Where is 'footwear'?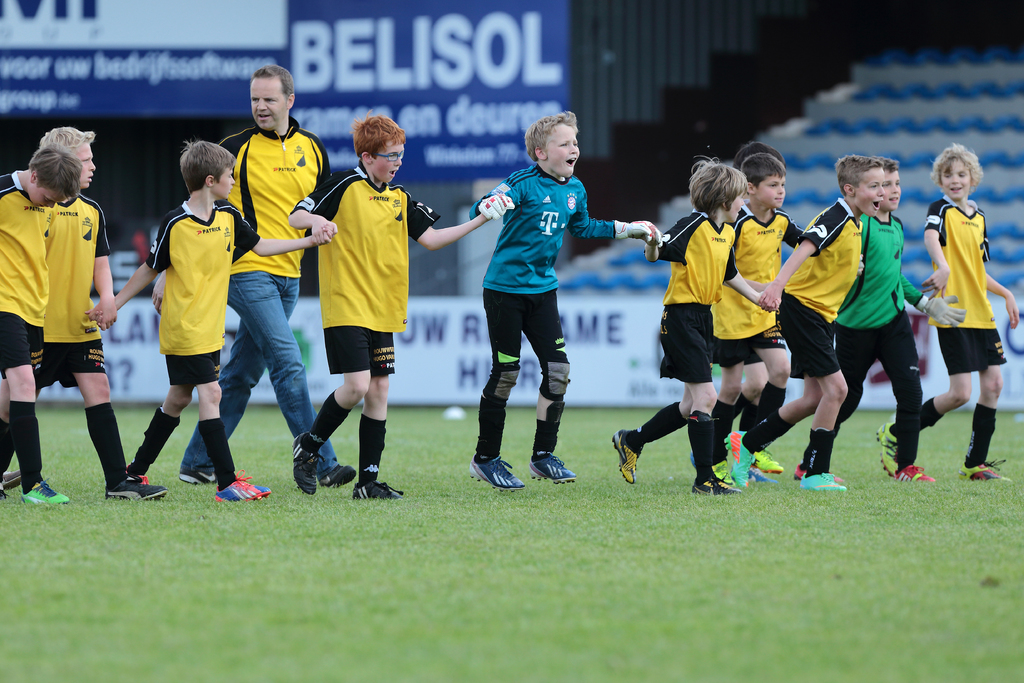
322, 457, 365, 486.
